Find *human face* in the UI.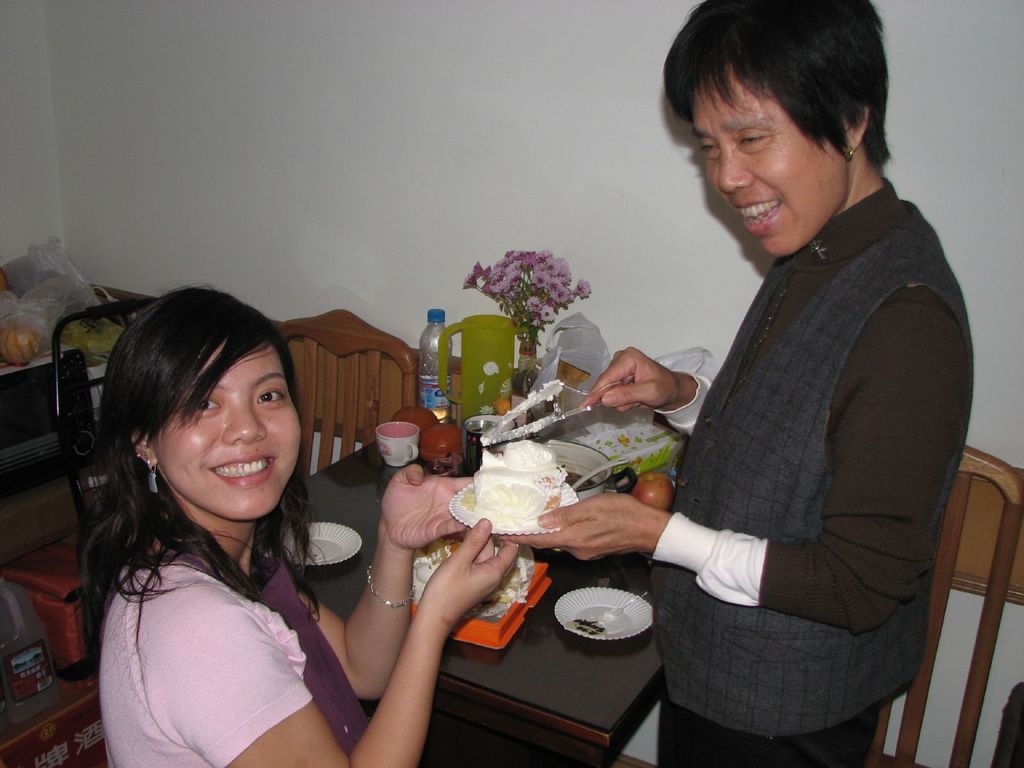
UI element at 690 65 847 256.
